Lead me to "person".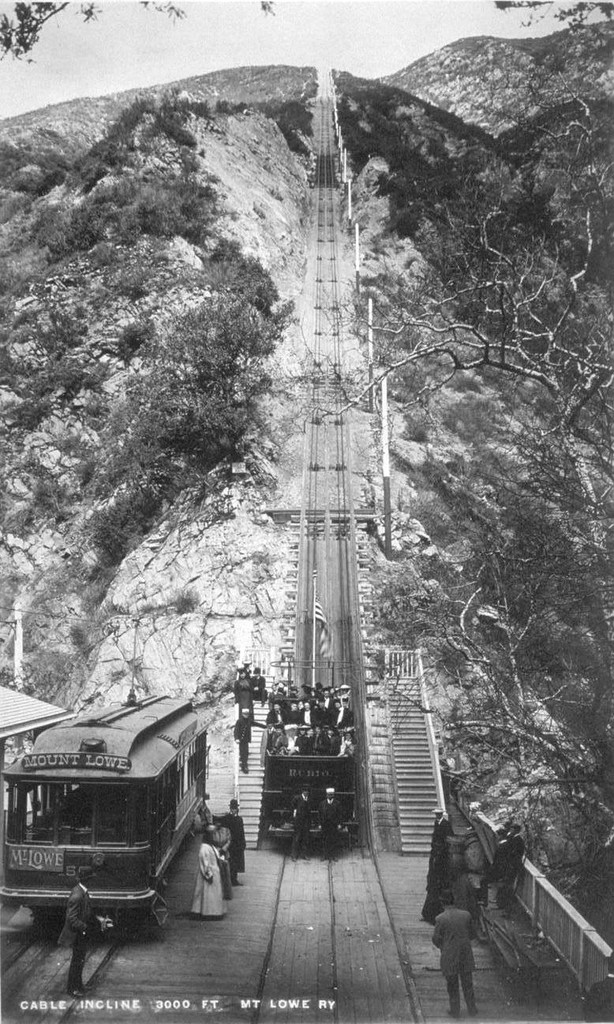
Lead to 283, 784, 312, 856.
